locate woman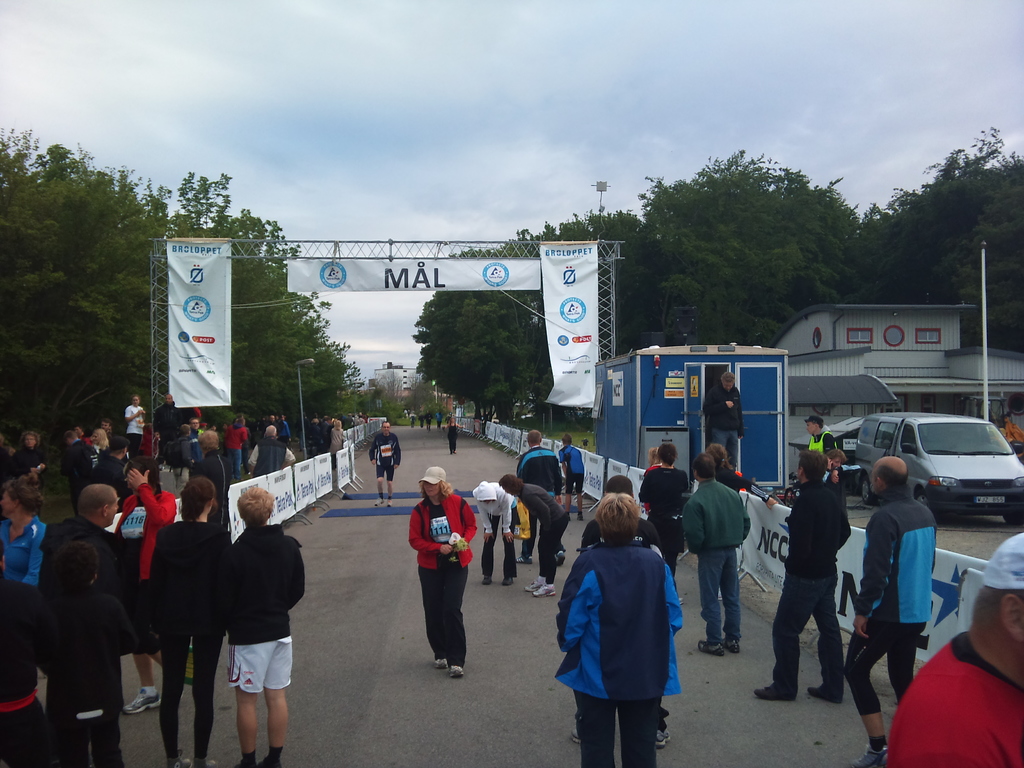
708 442 744 491
